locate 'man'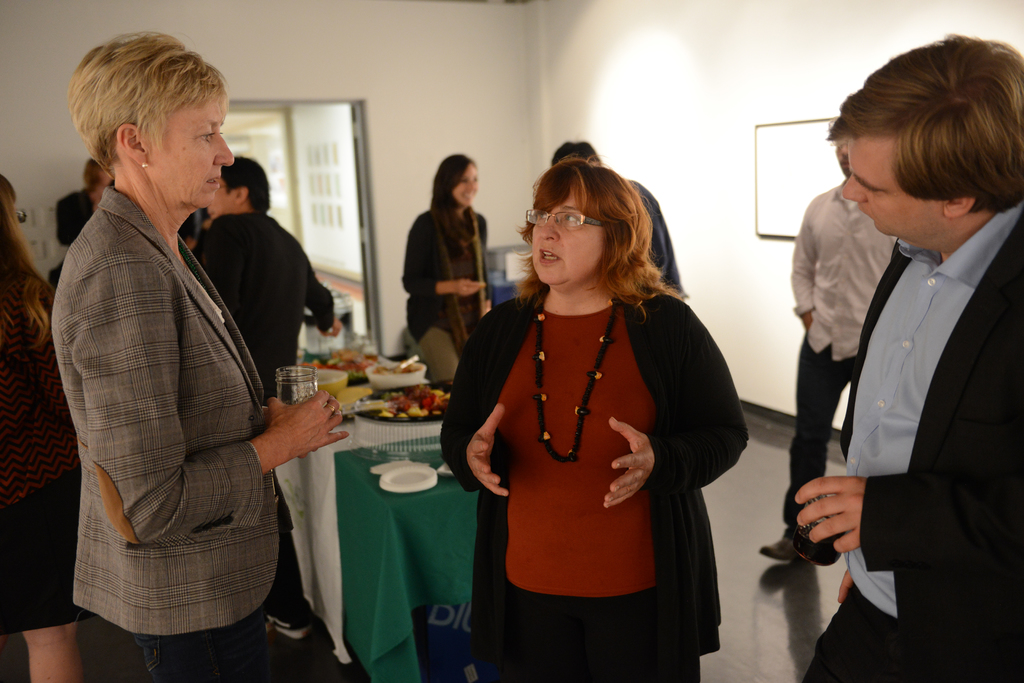
754 120 903 563
